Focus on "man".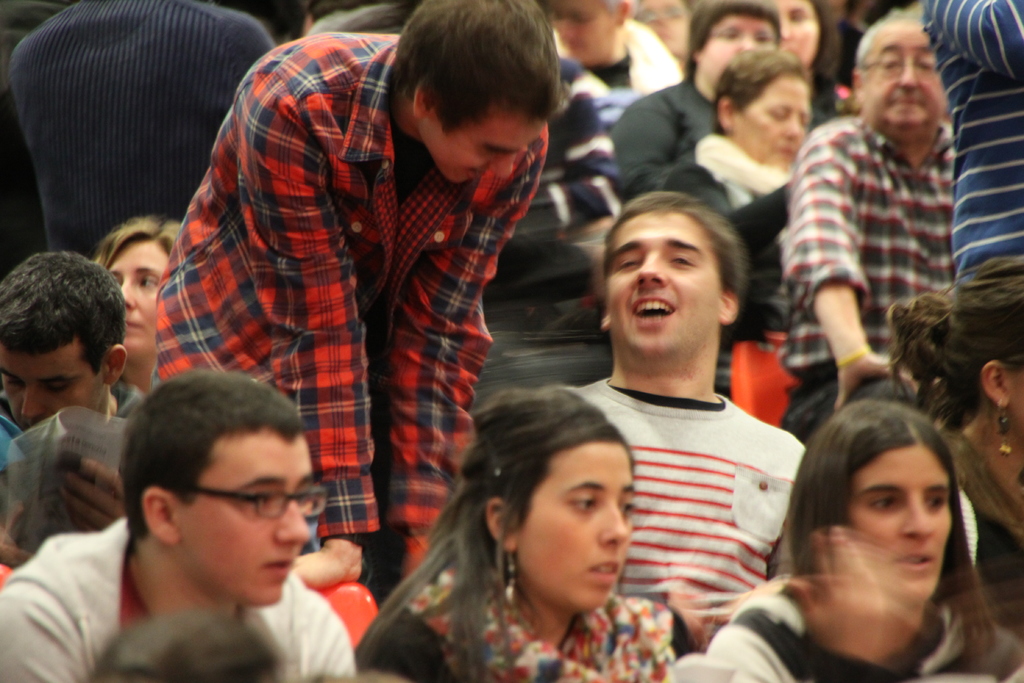
Focused at [left=0, top=245, right=136, bottom=569].
